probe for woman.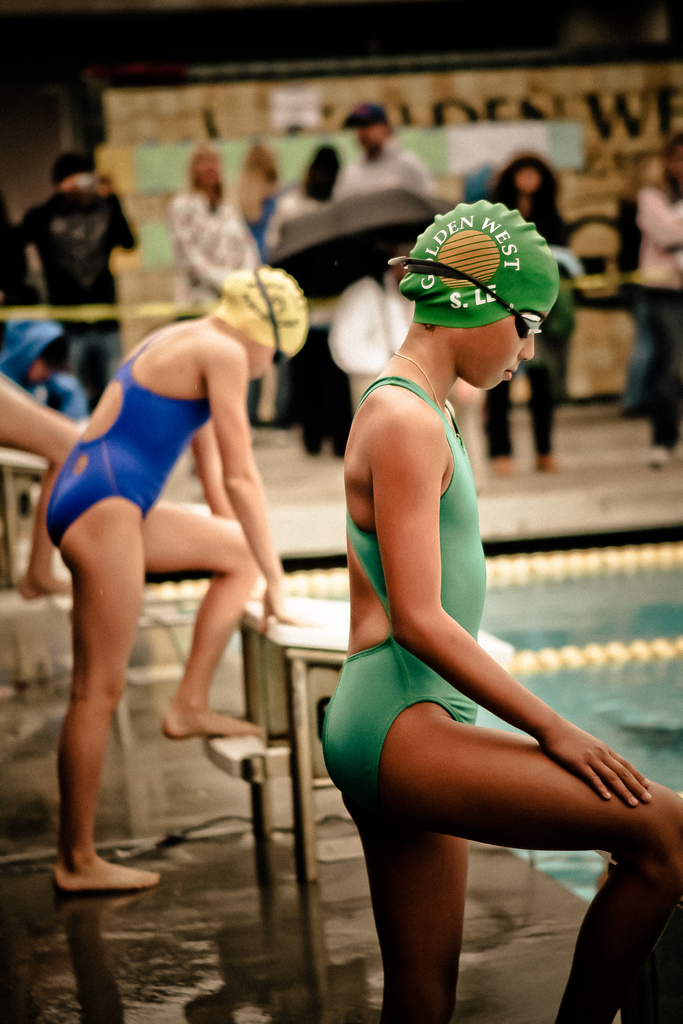
Probe result: 312,165,628,1013.
